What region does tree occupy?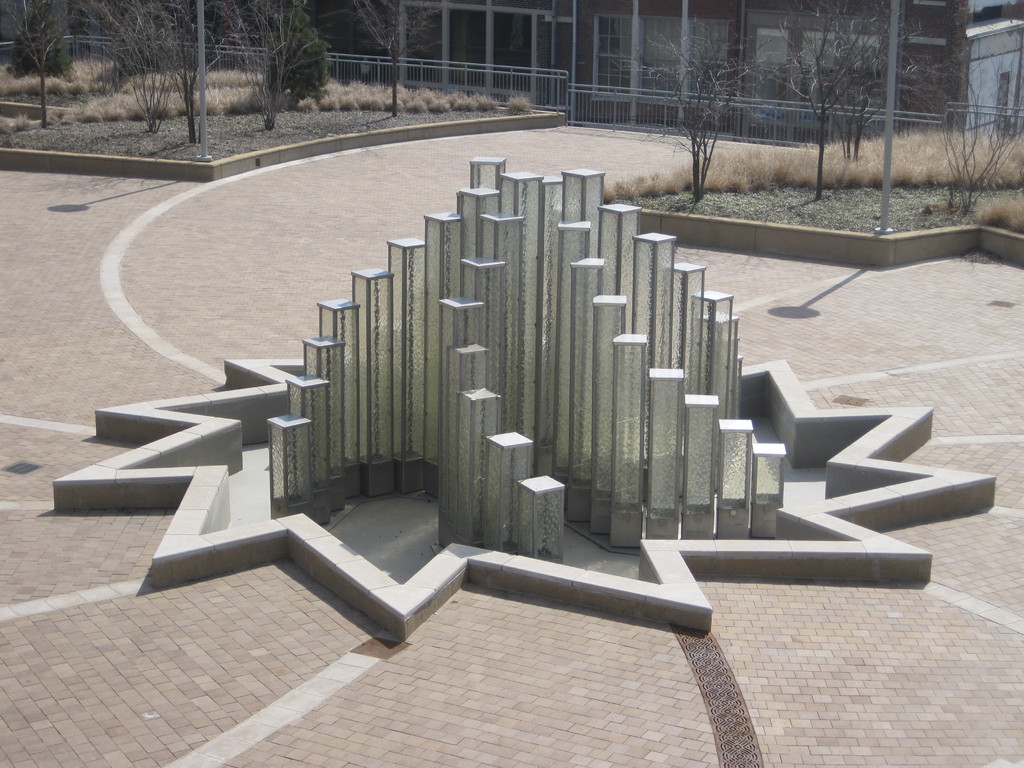
x1=72 y1=0 x2=243 y2=125.
